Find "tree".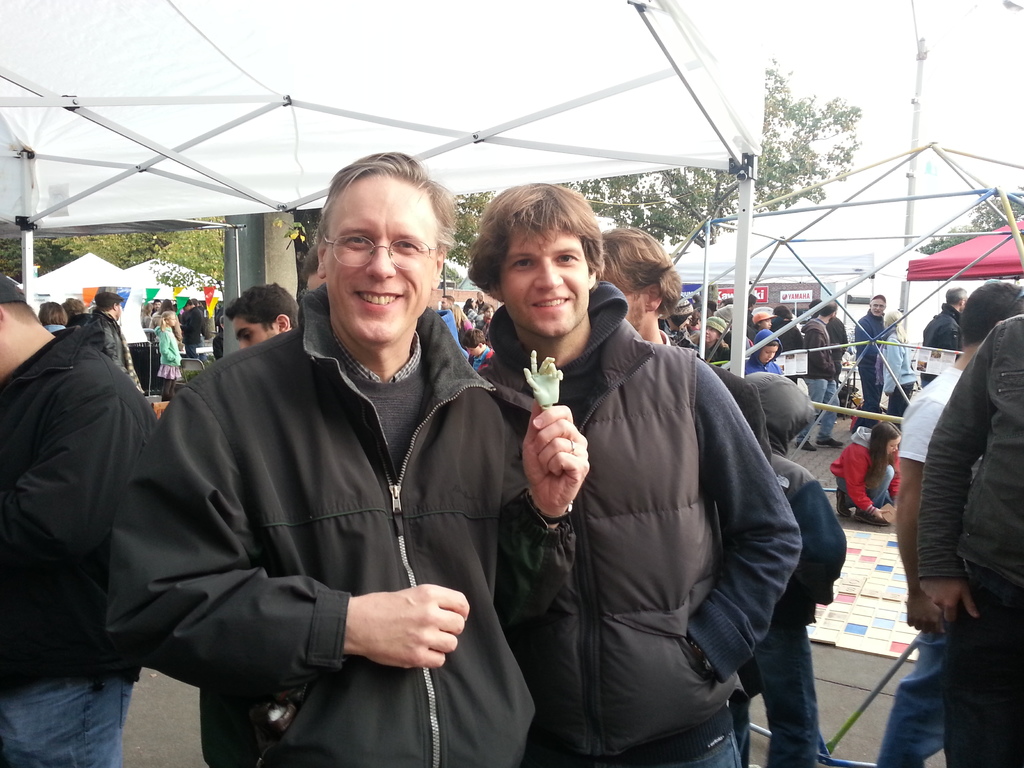
[left=922, top=187, right=1023, bottom=252].
